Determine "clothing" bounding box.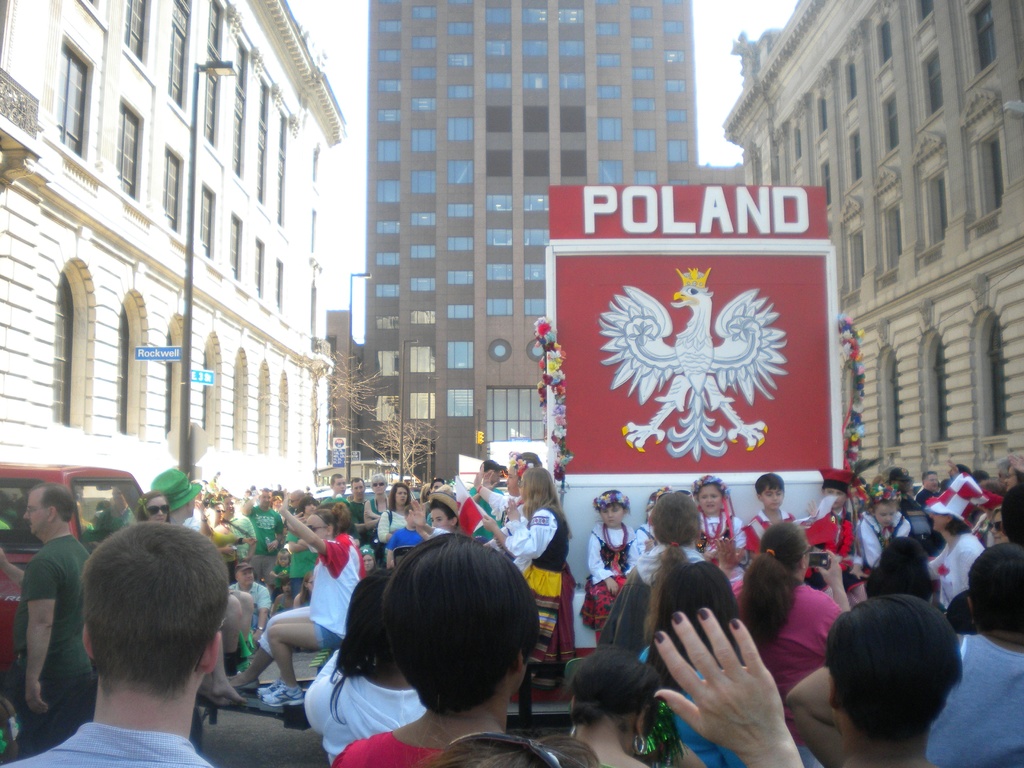
Determined: [x1=1, y1=719, x2=212, y2=767].
